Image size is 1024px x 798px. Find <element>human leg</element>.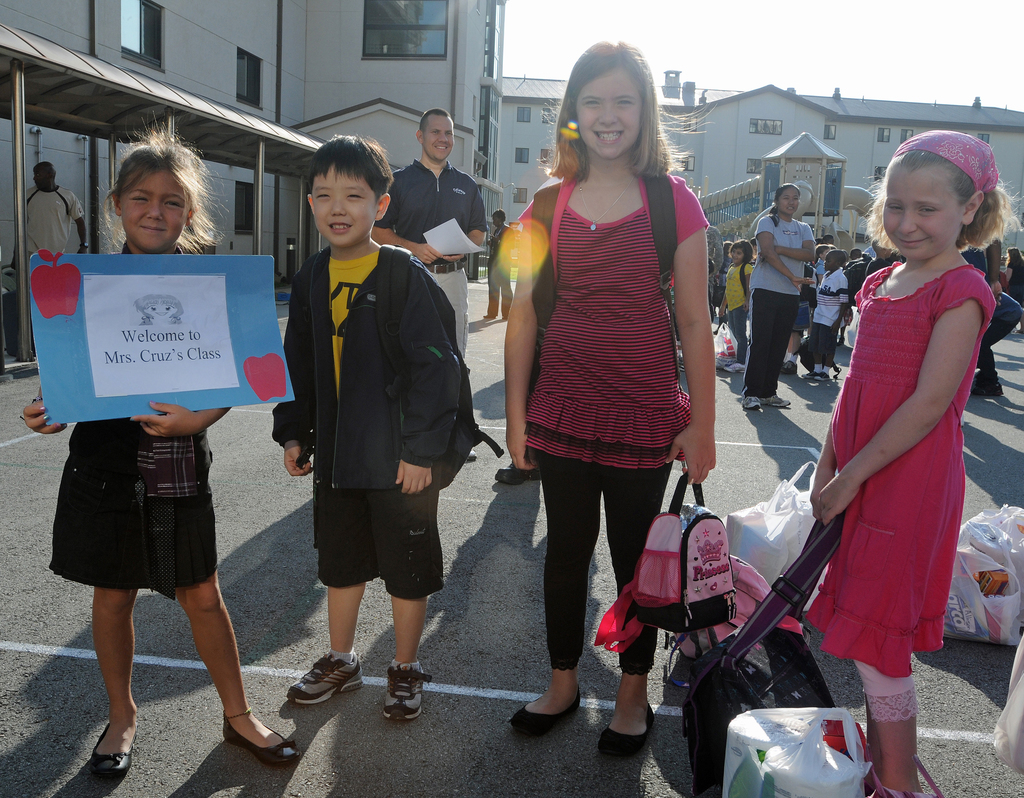
BBox(429, 268, 459, 348).
